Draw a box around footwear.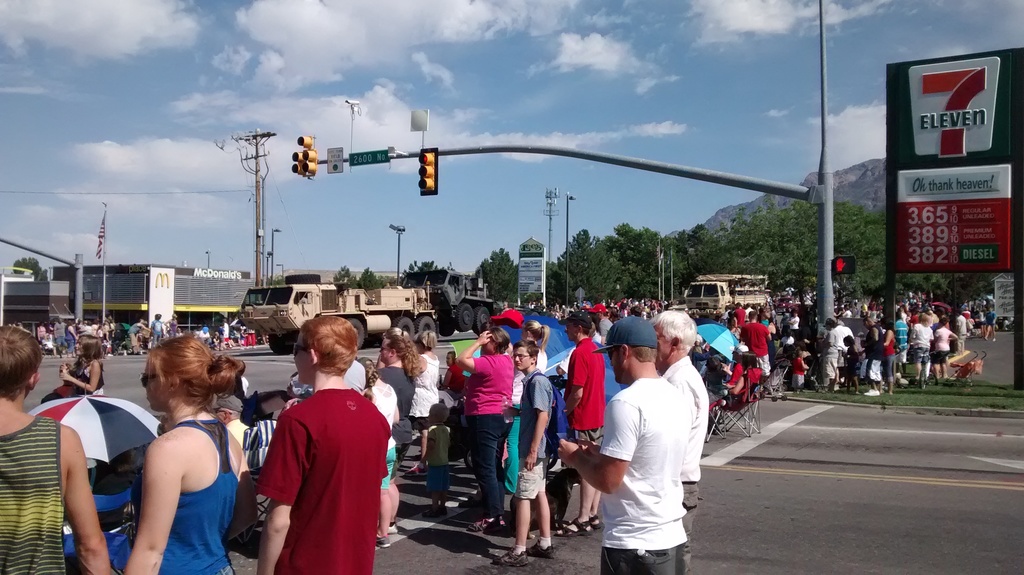
bbox(556, 519, 607, 540).
